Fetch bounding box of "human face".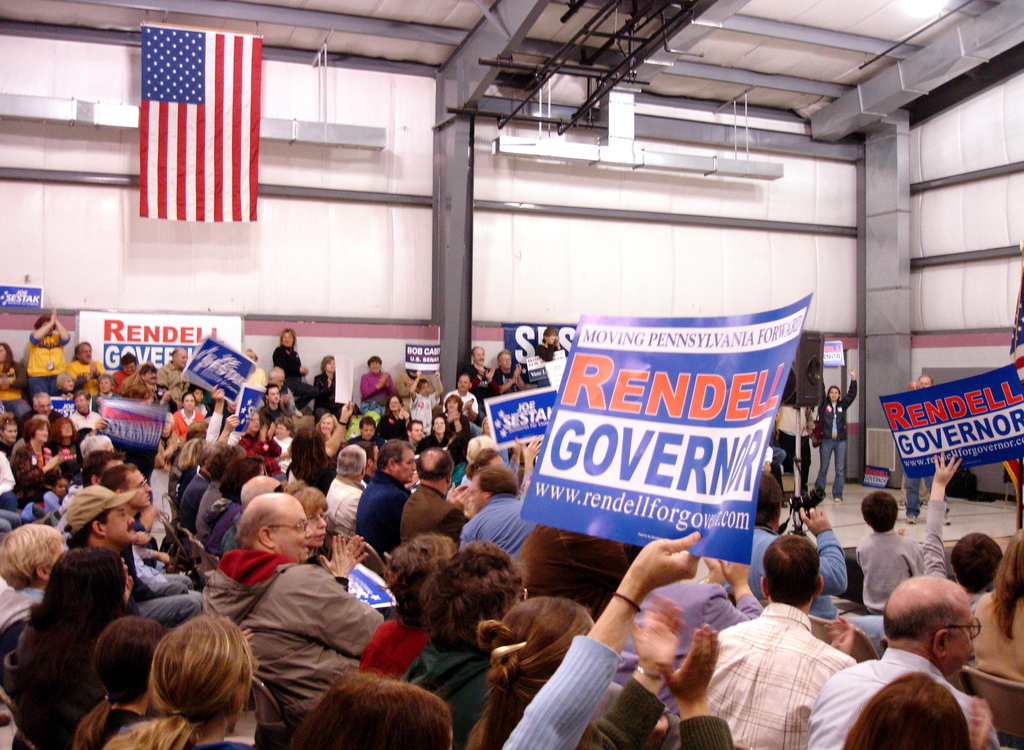
Bbox: (317, 415, 335, 432).
